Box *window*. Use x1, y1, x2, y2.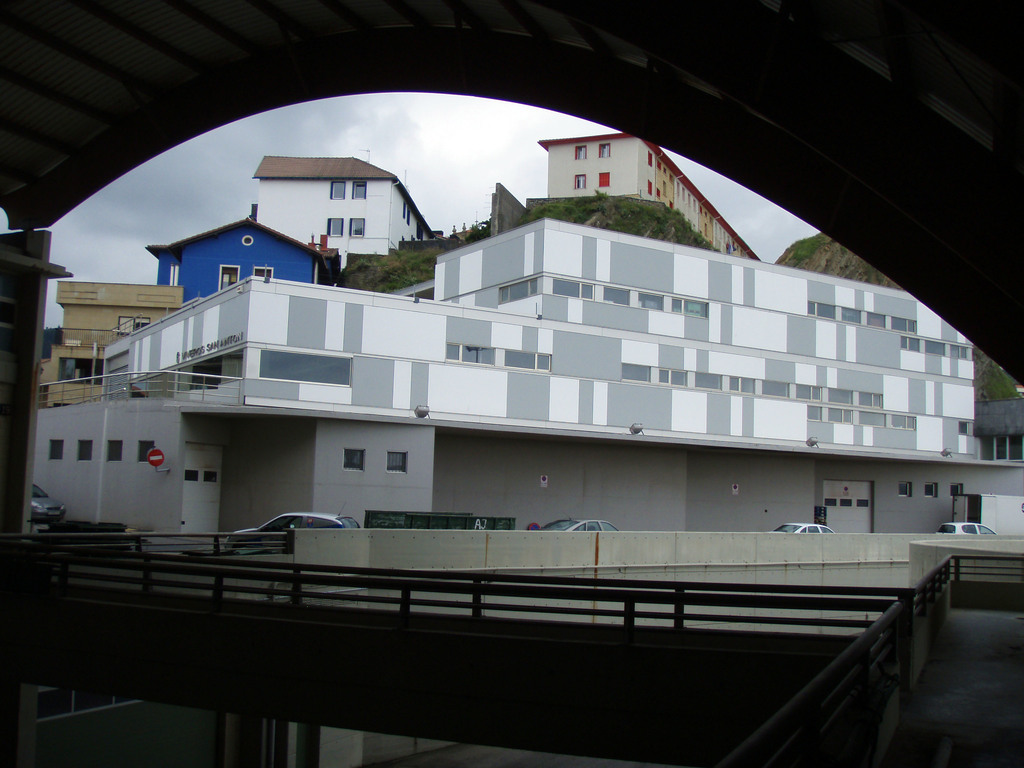
348, 182, 367, 197.
